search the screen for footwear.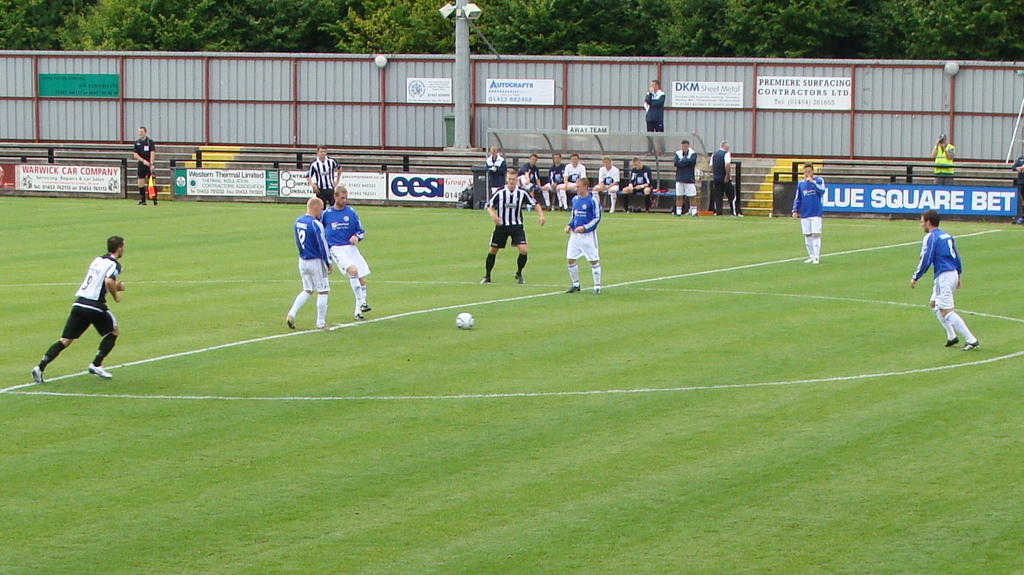
Found at 137, 202, 146, 206.
